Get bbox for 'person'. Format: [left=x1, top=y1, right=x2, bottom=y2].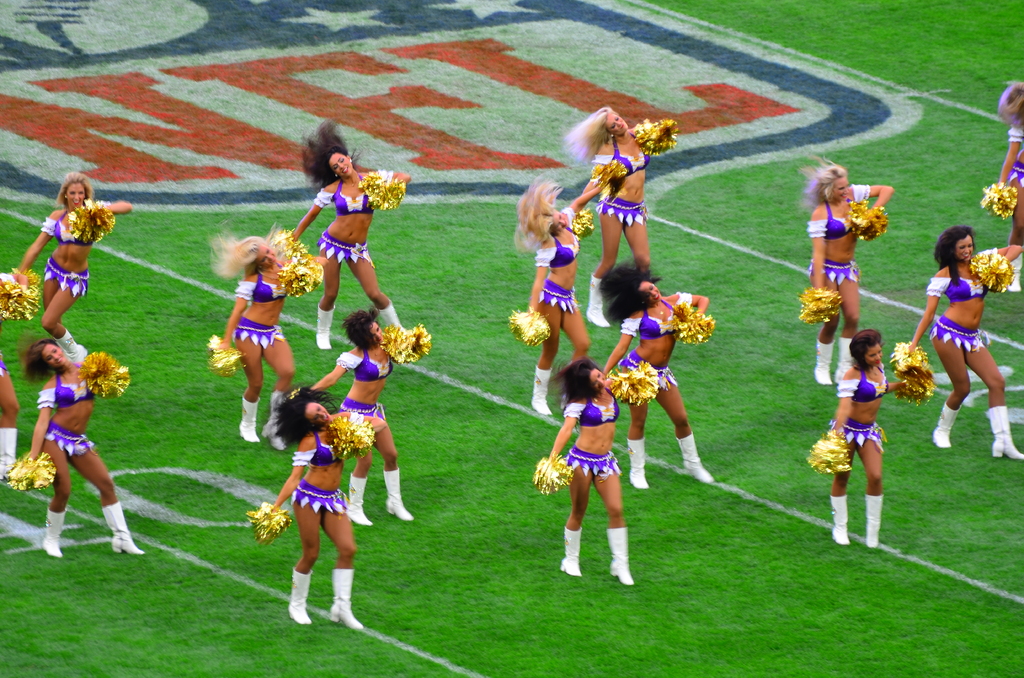
[left=886, top=216, right=1023, bottom=461].
